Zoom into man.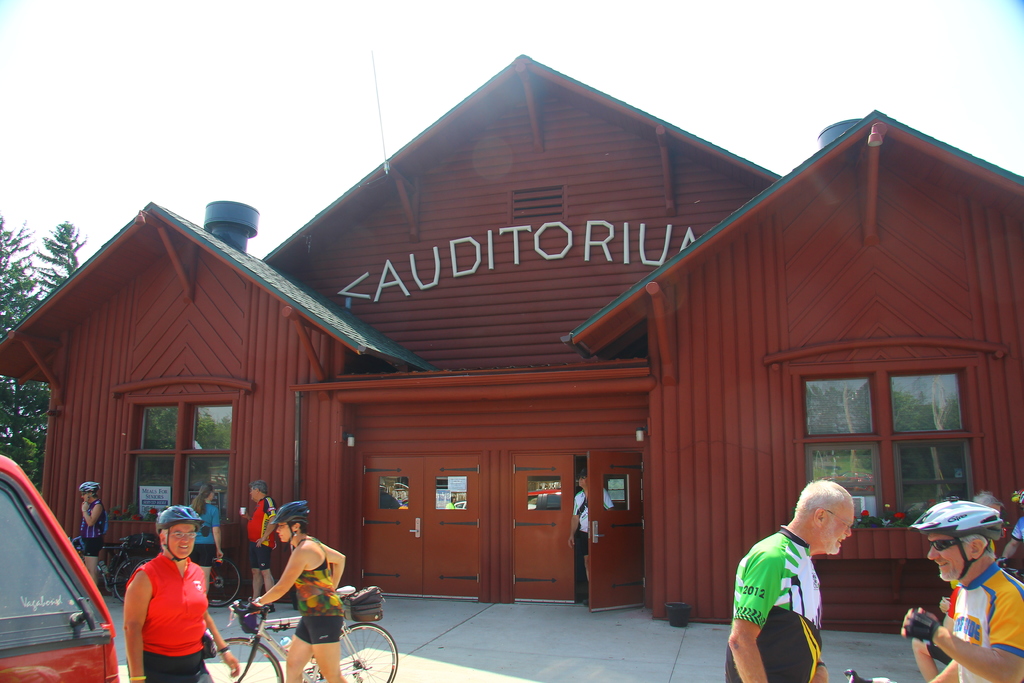
Zoom target: rect(238, 478, 276, 599).
